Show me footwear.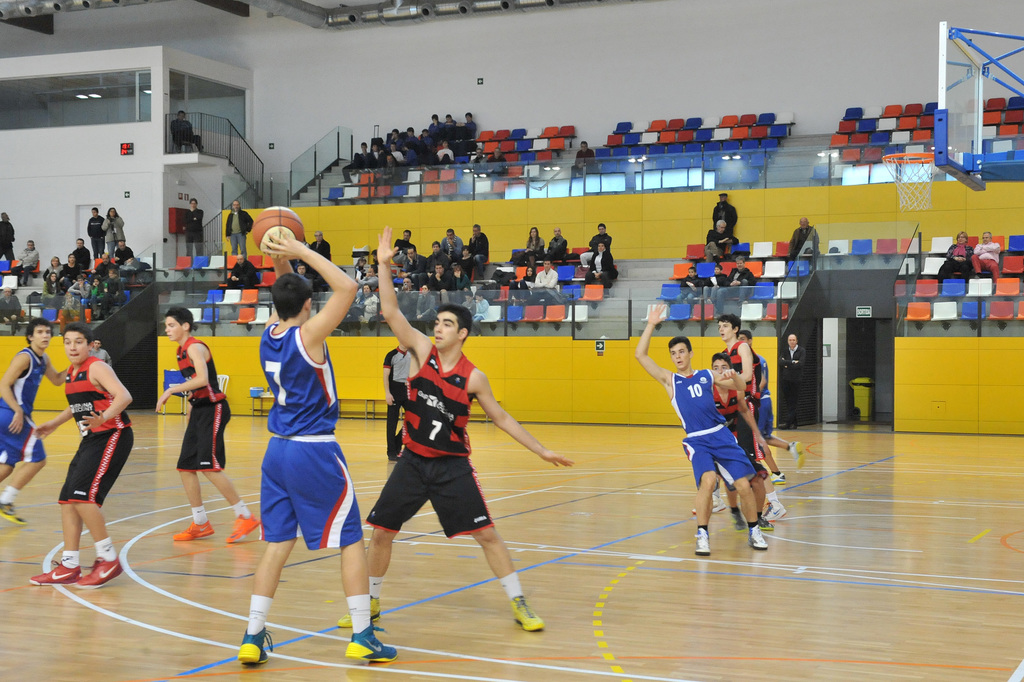
footwear is here: 712 494 725 515.
